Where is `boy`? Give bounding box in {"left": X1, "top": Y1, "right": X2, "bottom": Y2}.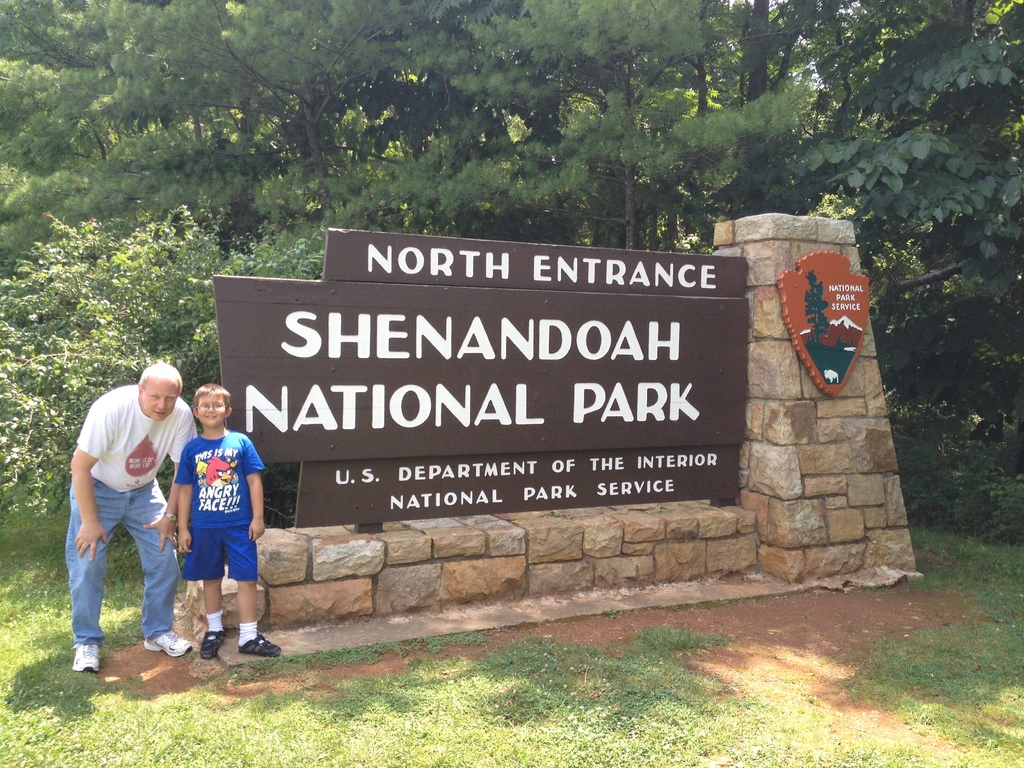
{"left": 178, "top": 381, "right": 278, "bottom": 657}.
